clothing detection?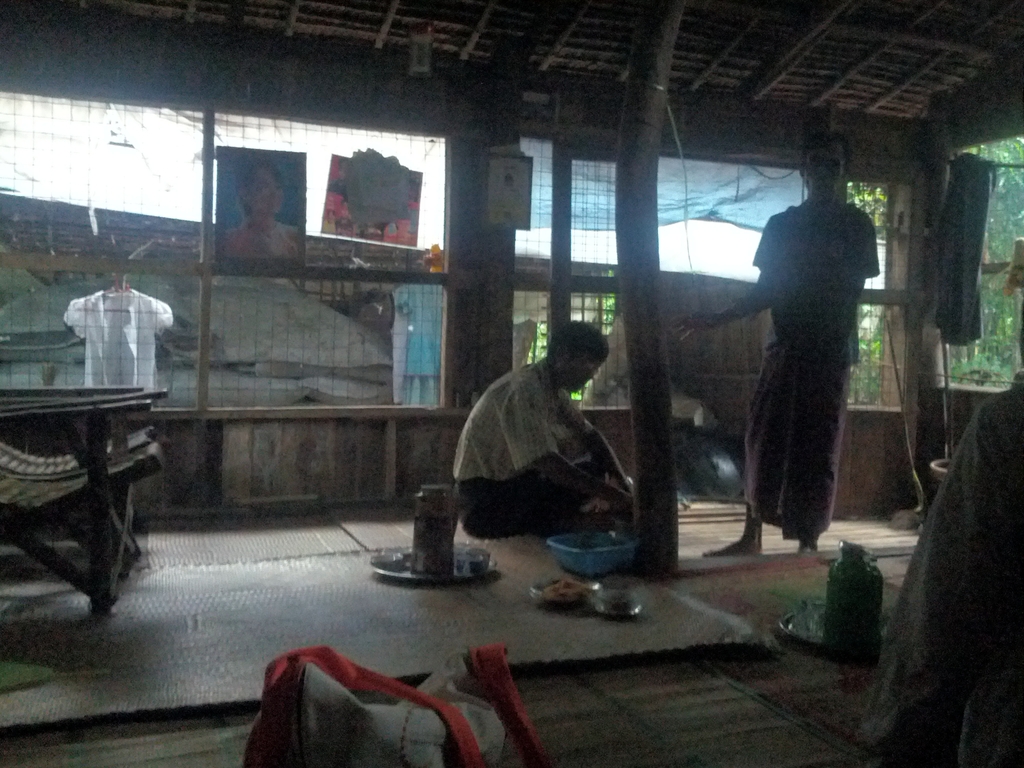
(left=857, top=372, right=1023, bottom=767)
